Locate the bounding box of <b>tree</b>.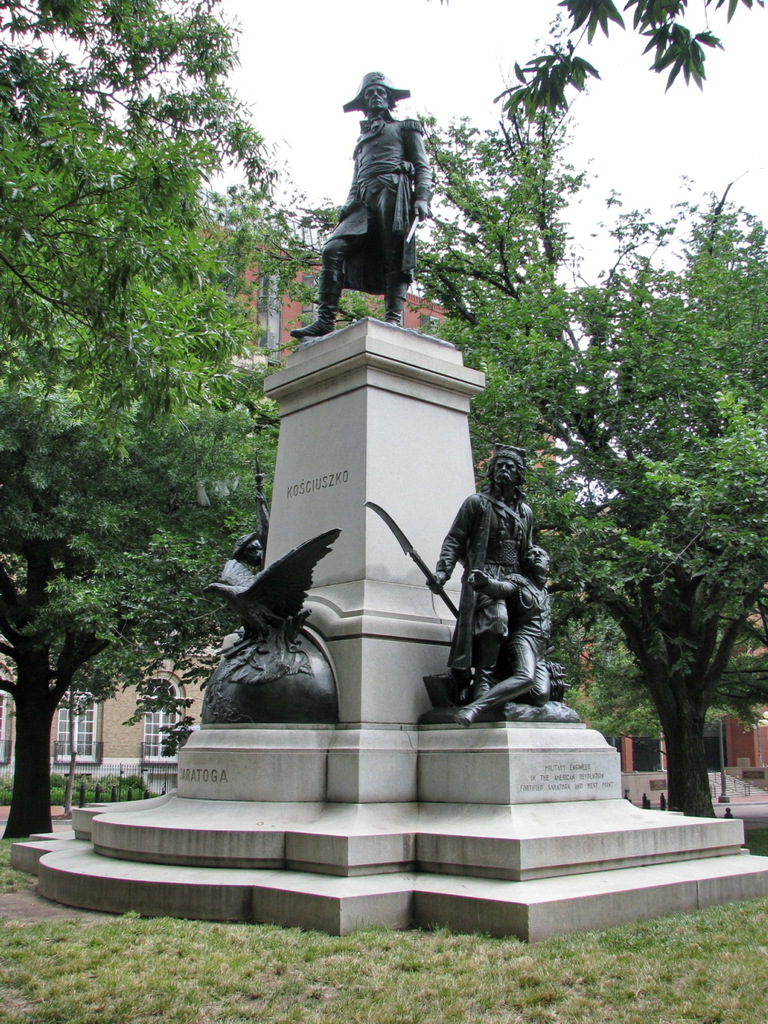
Bounding box: rect(0, 0, 363, 838).
